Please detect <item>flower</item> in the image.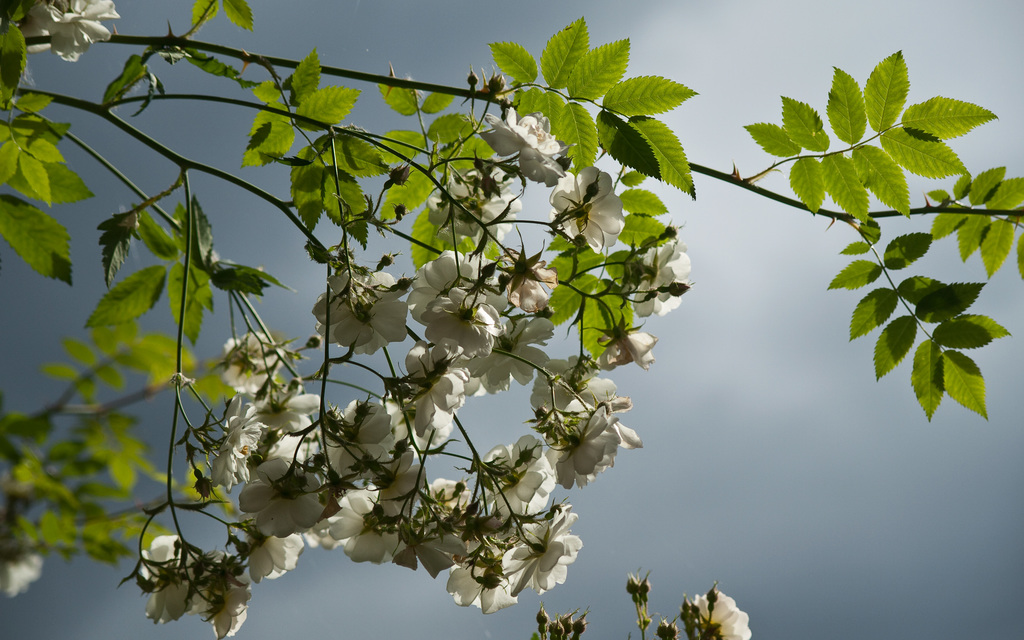
[left=551, top=164, right=627, bottom=258].
